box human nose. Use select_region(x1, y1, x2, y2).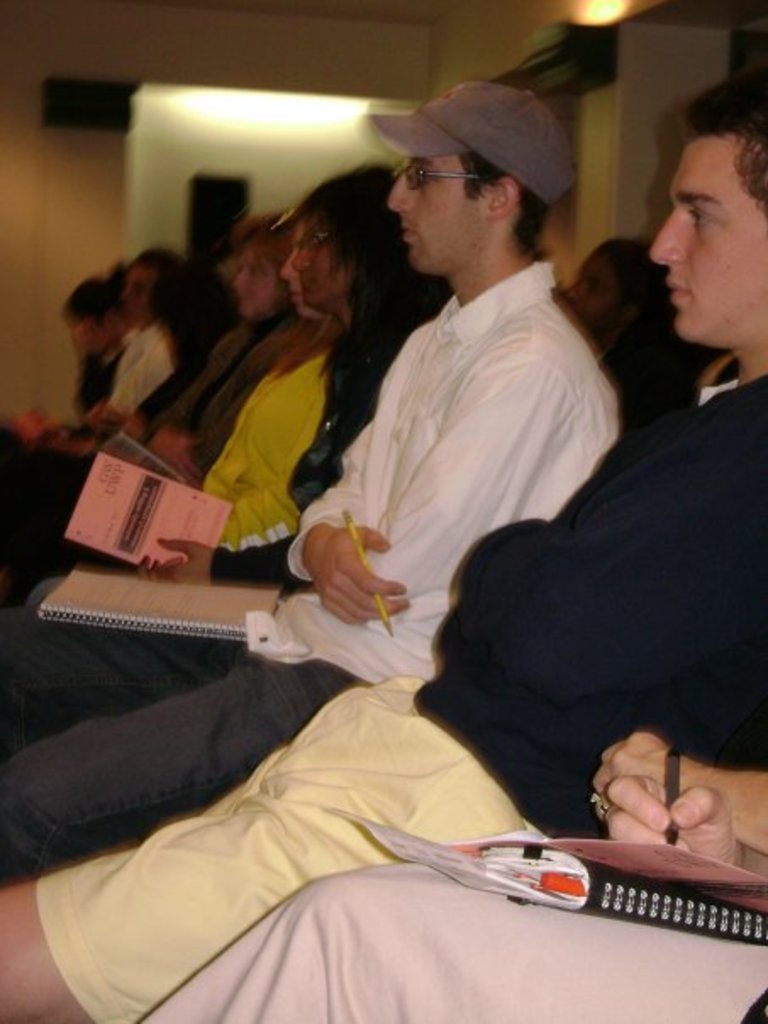
select_region(290, 244, 312, 268).
